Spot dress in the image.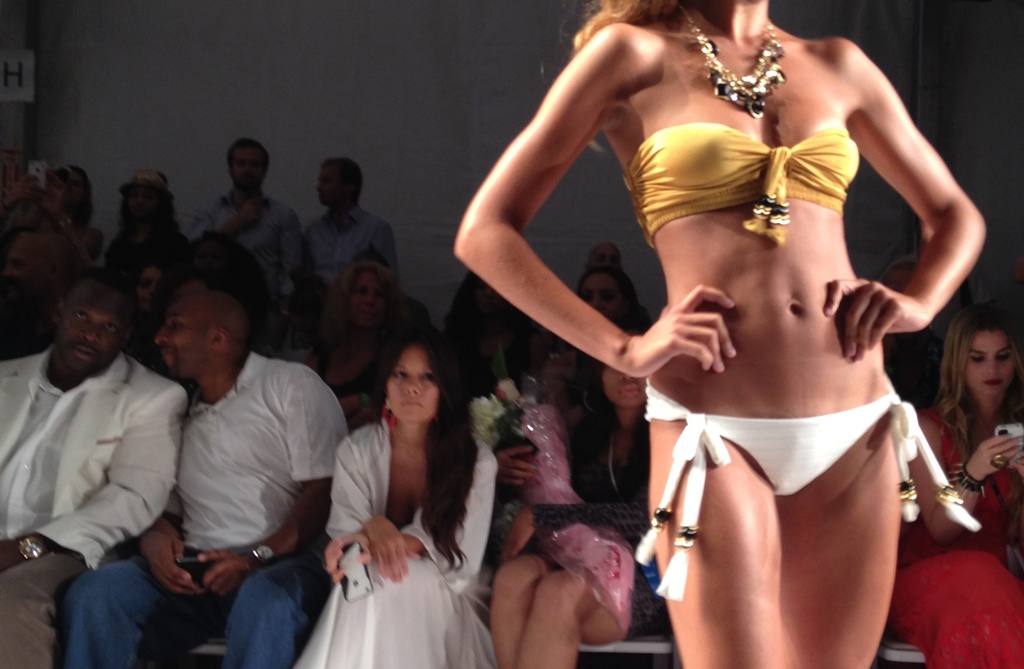
dress found at BBox(885, 409, 1023, 668).
